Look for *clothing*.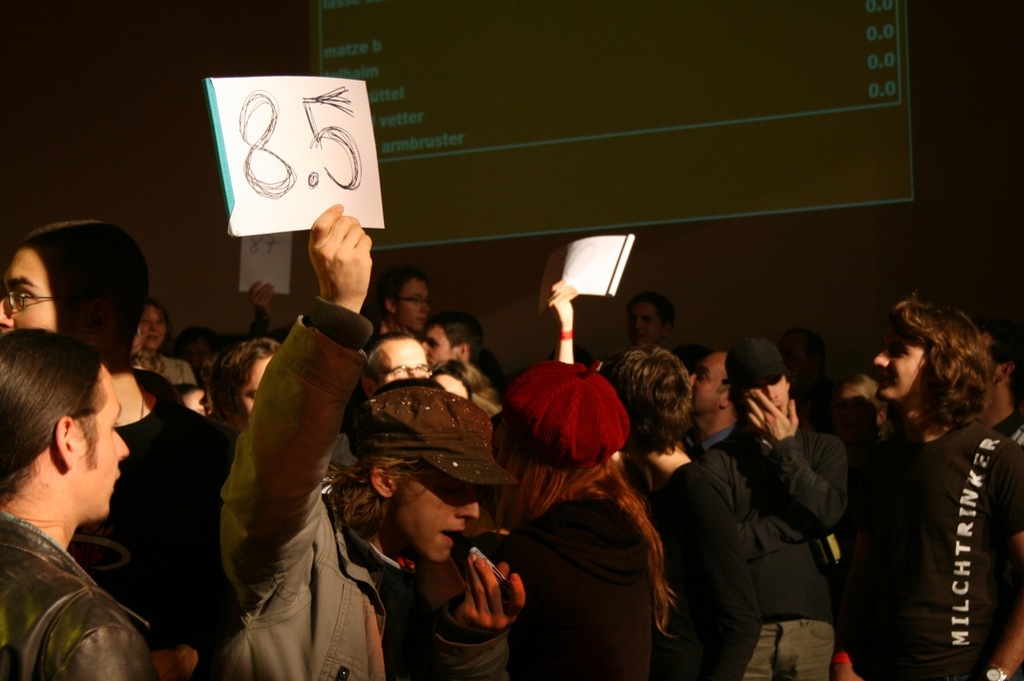
Found: Rect(846, 429, 1018, 669).
